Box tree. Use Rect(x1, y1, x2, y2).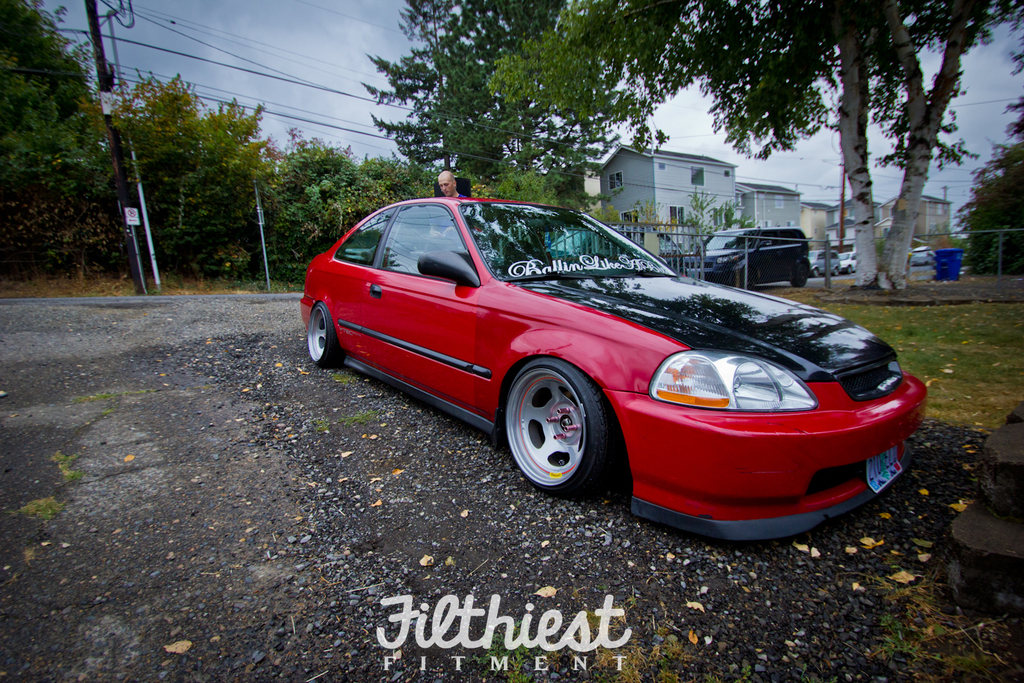
Rect(359, 0, 564, 214).
